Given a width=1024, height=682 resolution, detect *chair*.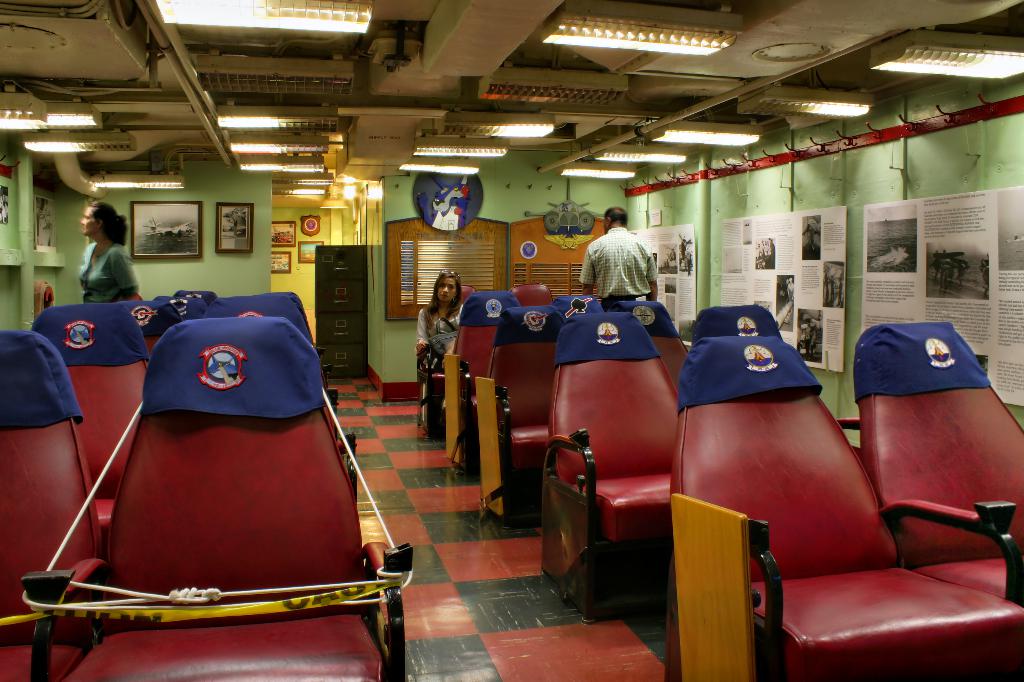
{"x1": 24, "y1": 316, "x2": 409, "y2": 681}.
